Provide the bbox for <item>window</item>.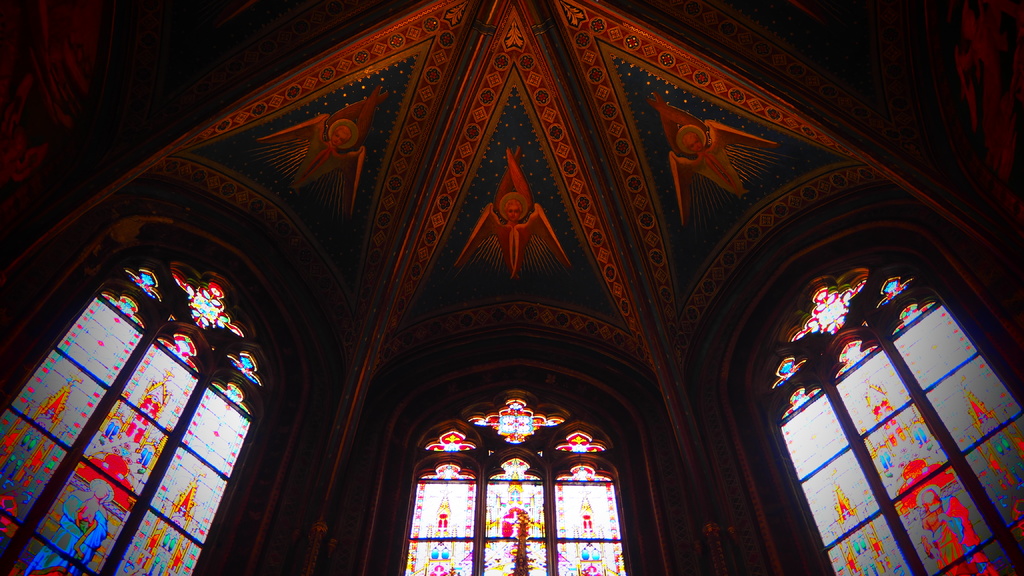
bbox=[758, 266, 1021, 575].
